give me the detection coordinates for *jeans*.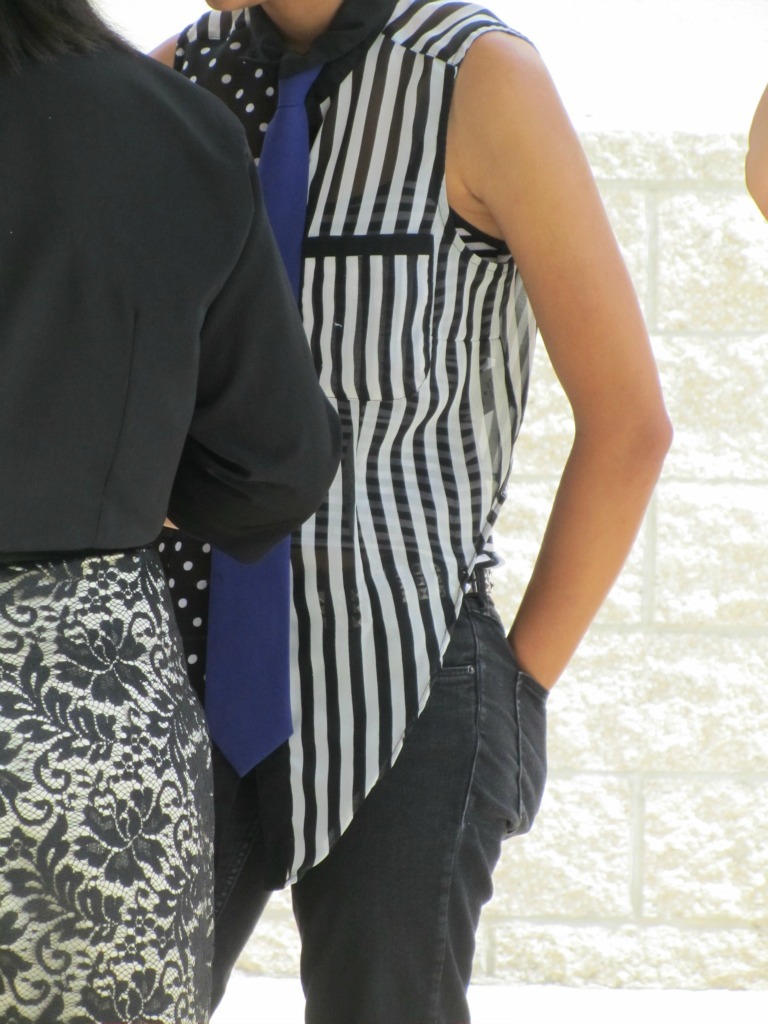
[201,615,546,1023].
